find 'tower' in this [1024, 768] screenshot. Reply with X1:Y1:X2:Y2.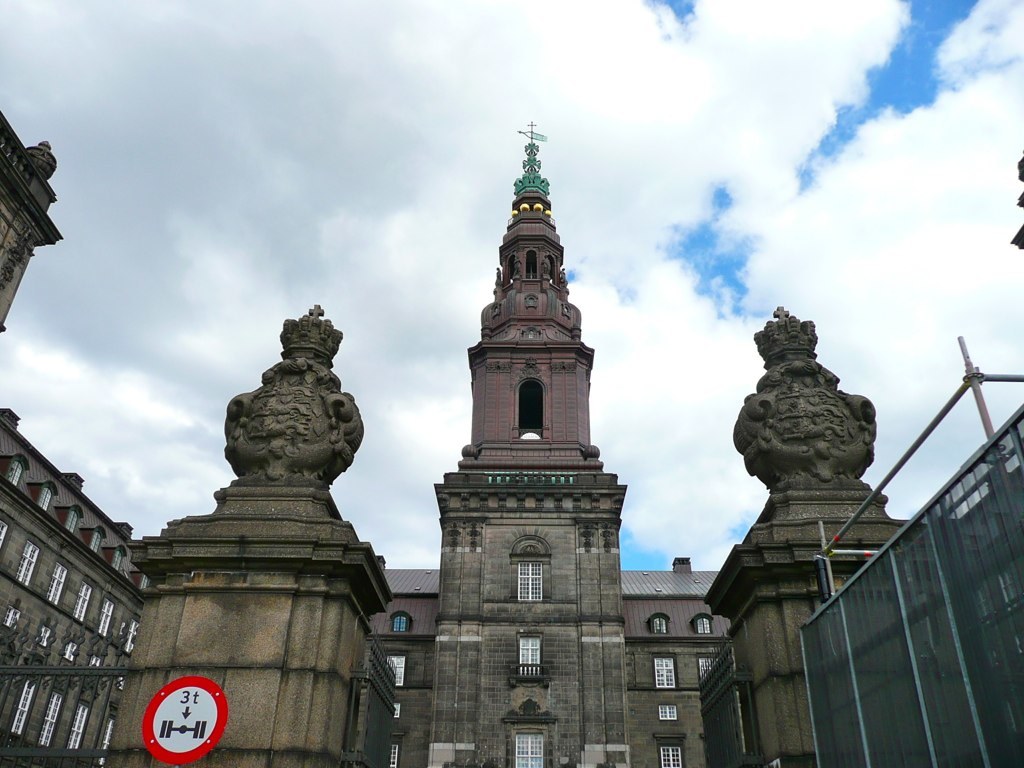
1:109:67:336.
